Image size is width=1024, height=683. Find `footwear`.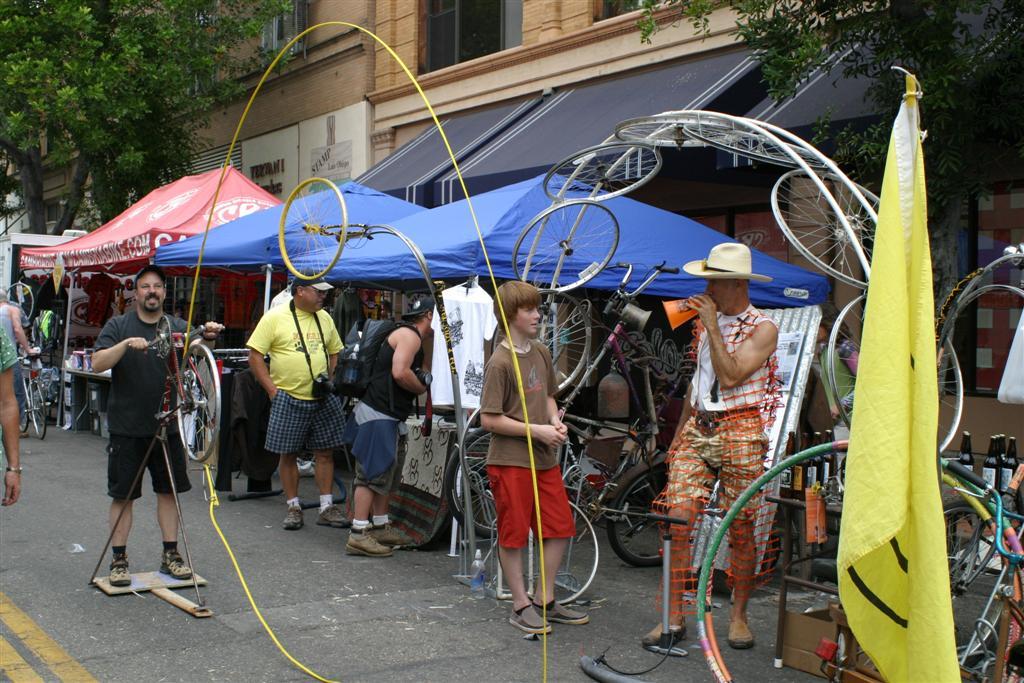
left=645, top=609, right=688, bottom=649.
